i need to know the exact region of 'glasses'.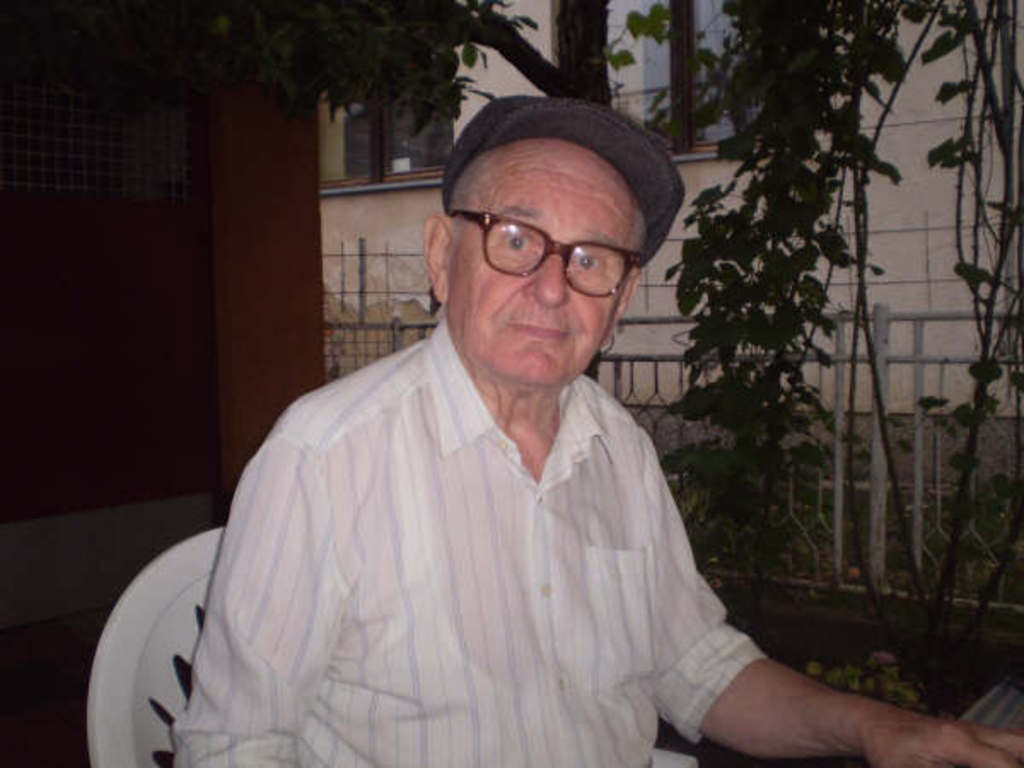
Region: <region>442, 205, 655, 288</region>.
